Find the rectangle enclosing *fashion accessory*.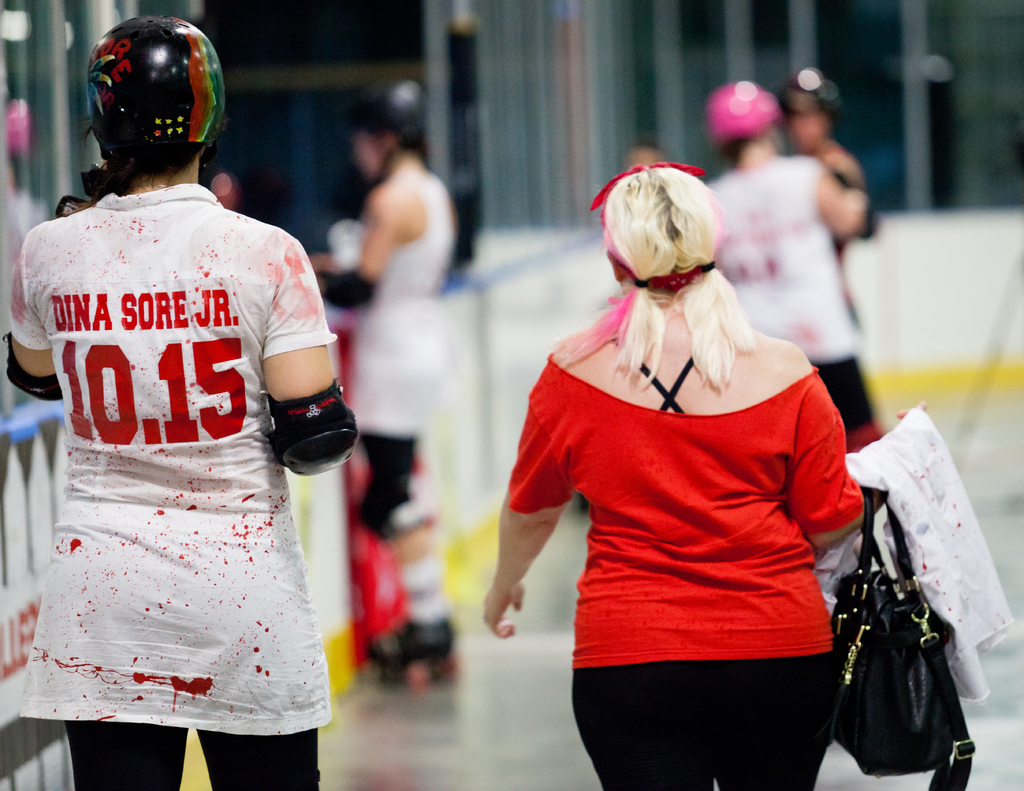
[x1=584, y1=161, x2=719, y2=285].
